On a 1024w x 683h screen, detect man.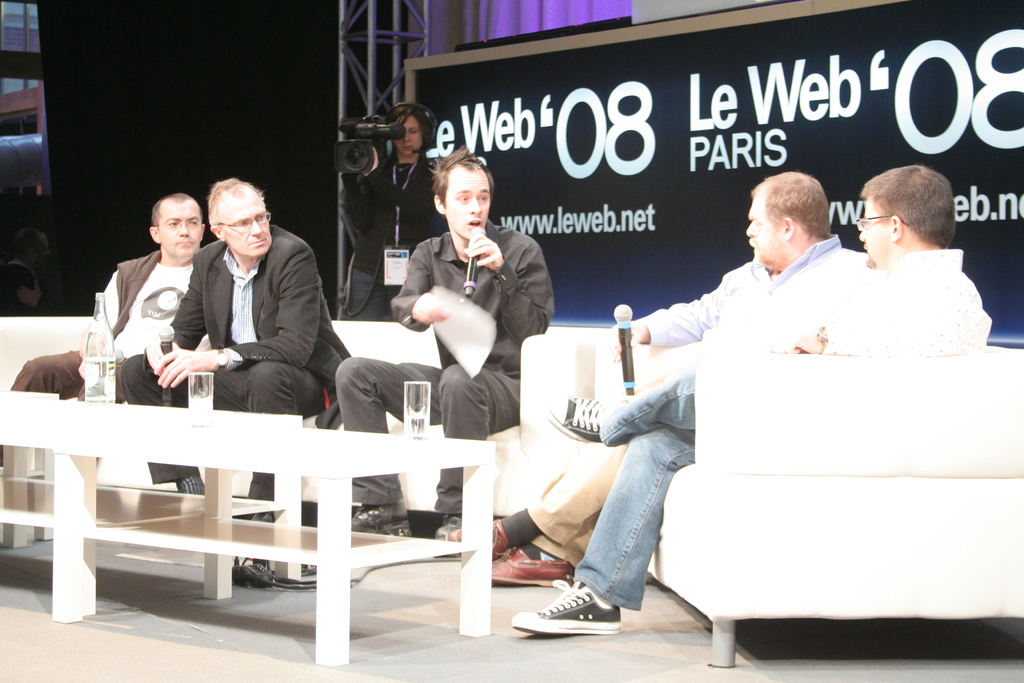
locate(323, 142, 562, 532).
